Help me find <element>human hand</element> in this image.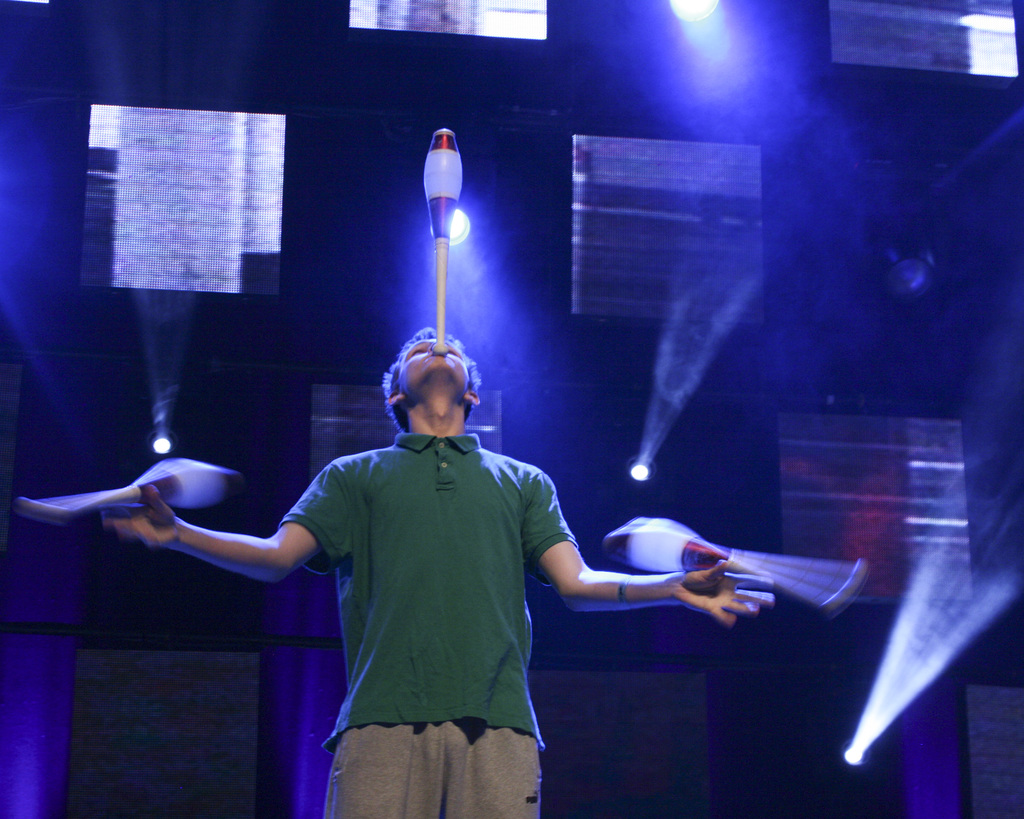
Found it: bbox(675, 557, 778, 631).
